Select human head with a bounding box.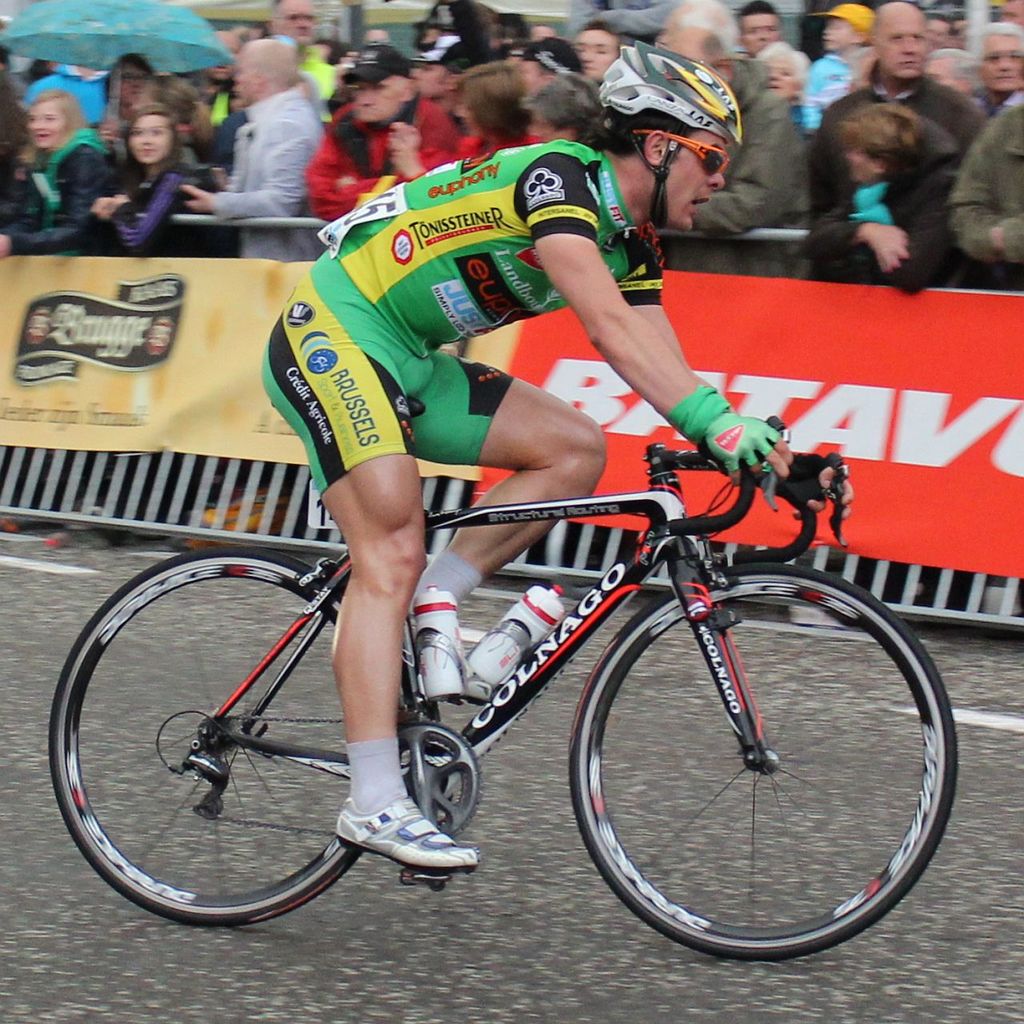
x1=130, y1=103, x2=177, y2=168.
